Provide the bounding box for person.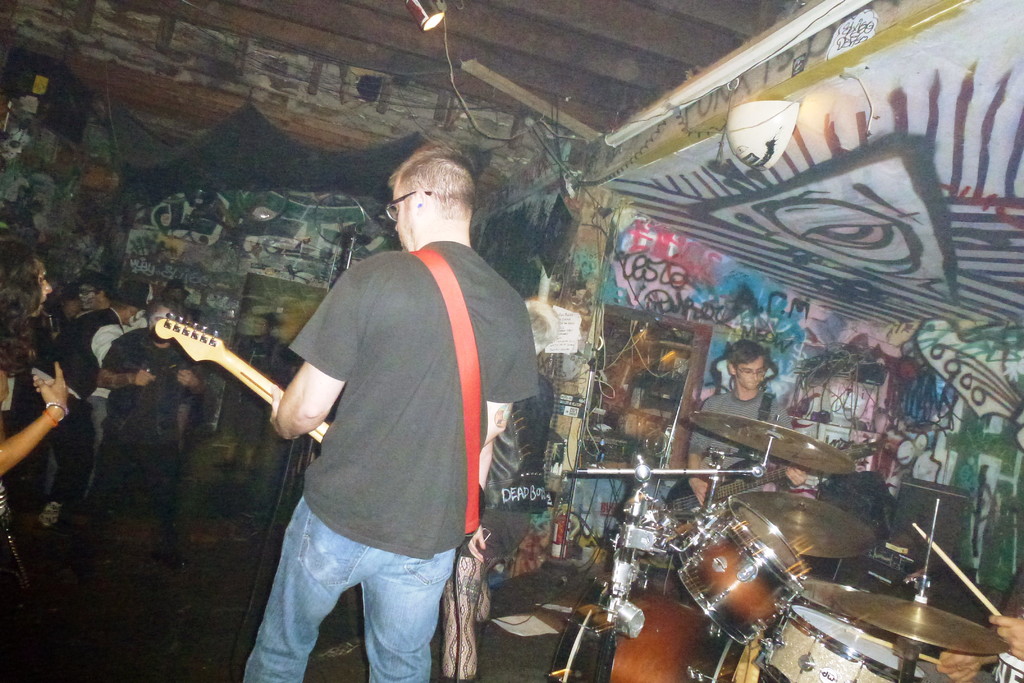
select_region(13, 281, 147, 428).
